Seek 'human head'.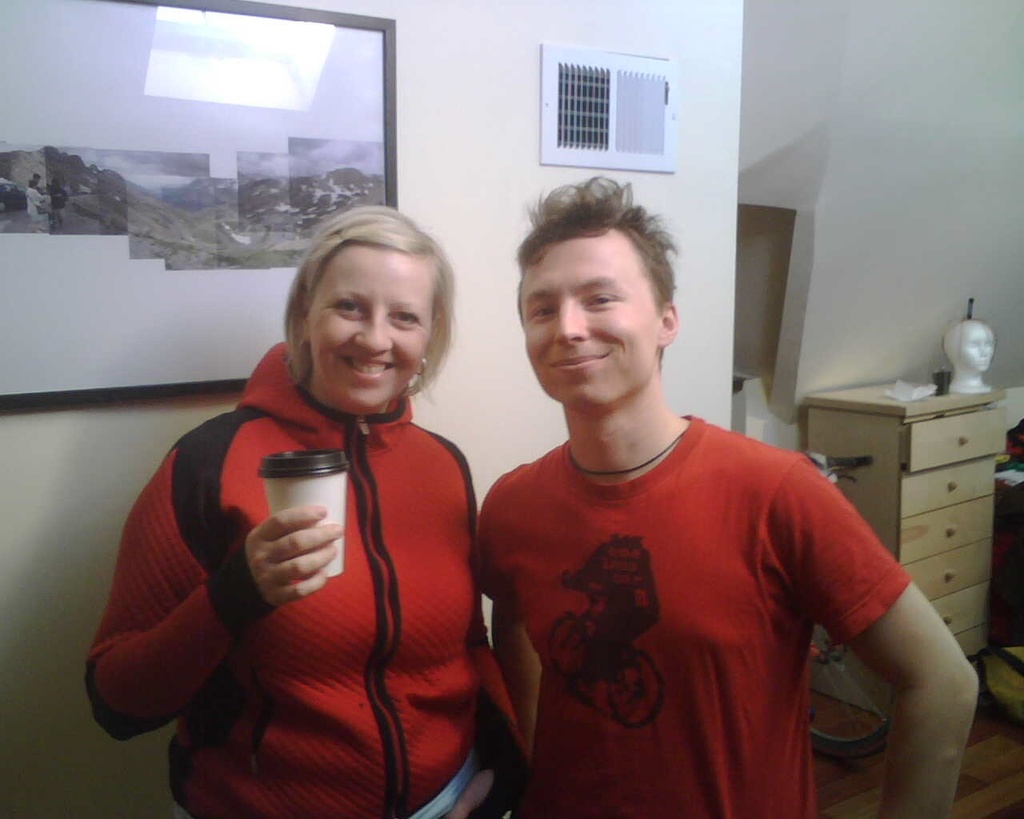
[x1=283, y1=204, x2=454, y2=413].
